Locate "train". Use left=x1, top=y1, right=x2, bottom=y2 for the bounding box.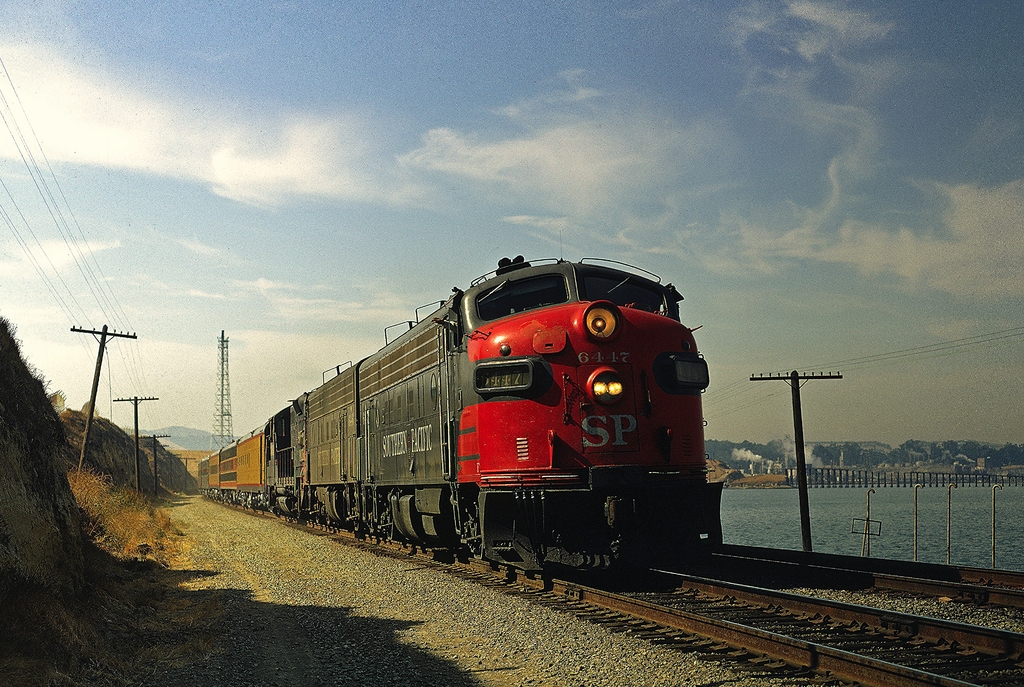
left=194, top=252, right=711, bottom=574.
